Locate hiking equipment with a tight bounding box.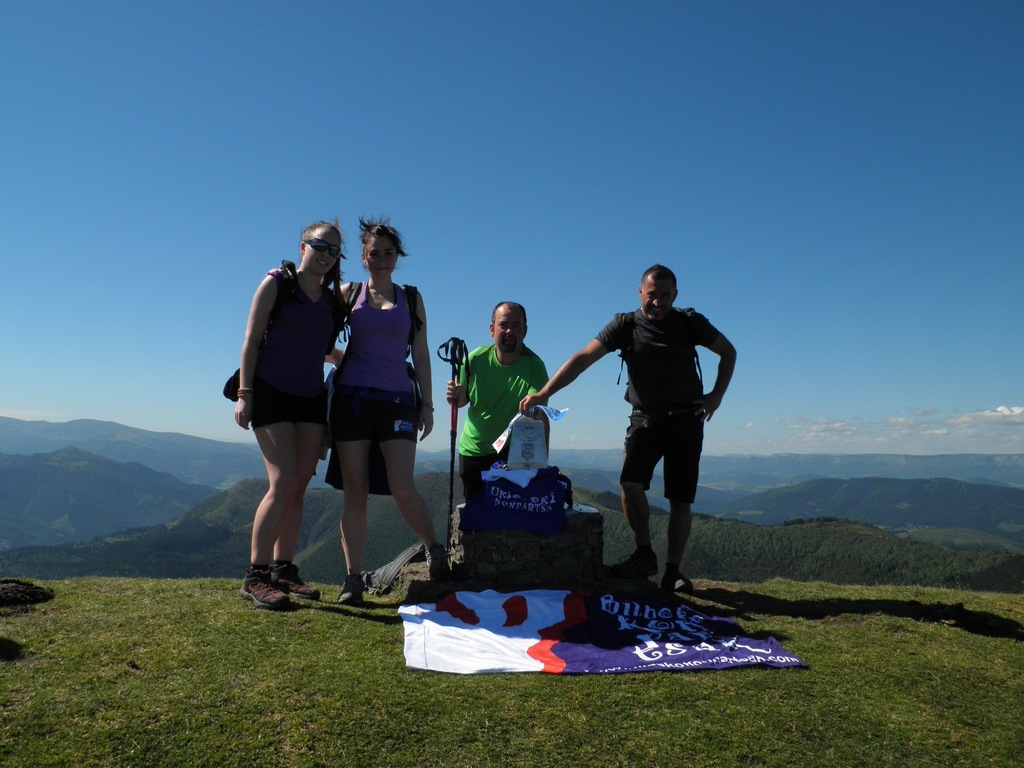
left=612, top=310, right=705, bottom=403.
